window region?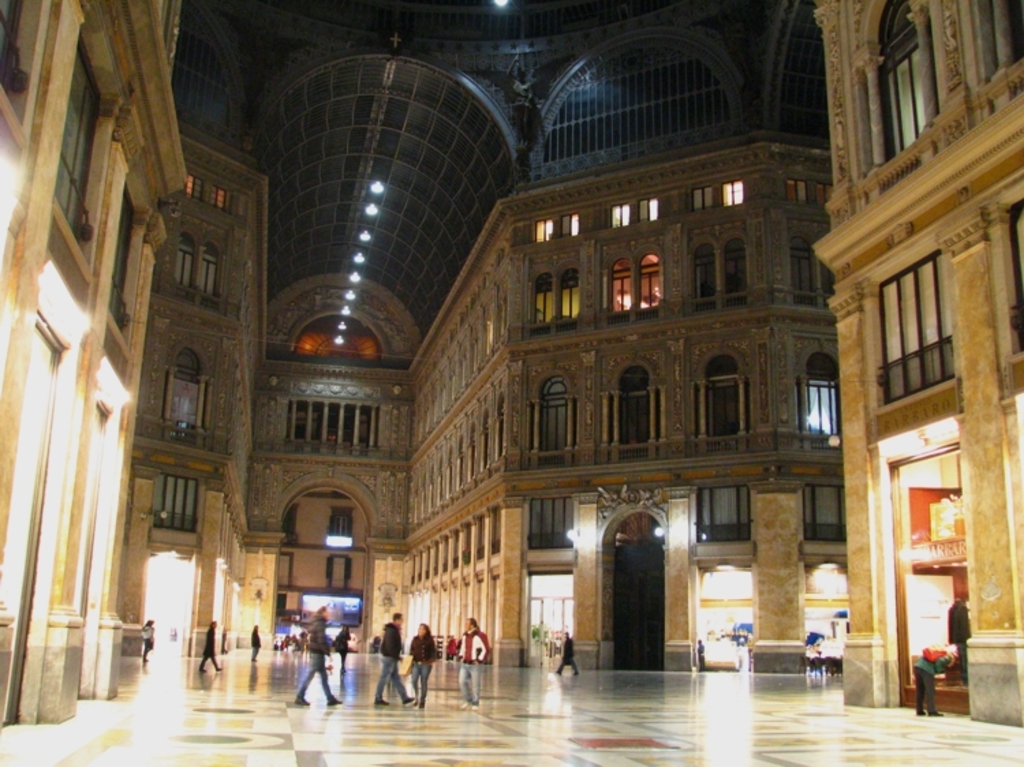
x1=609, y1=358, x2=665, y2=459
